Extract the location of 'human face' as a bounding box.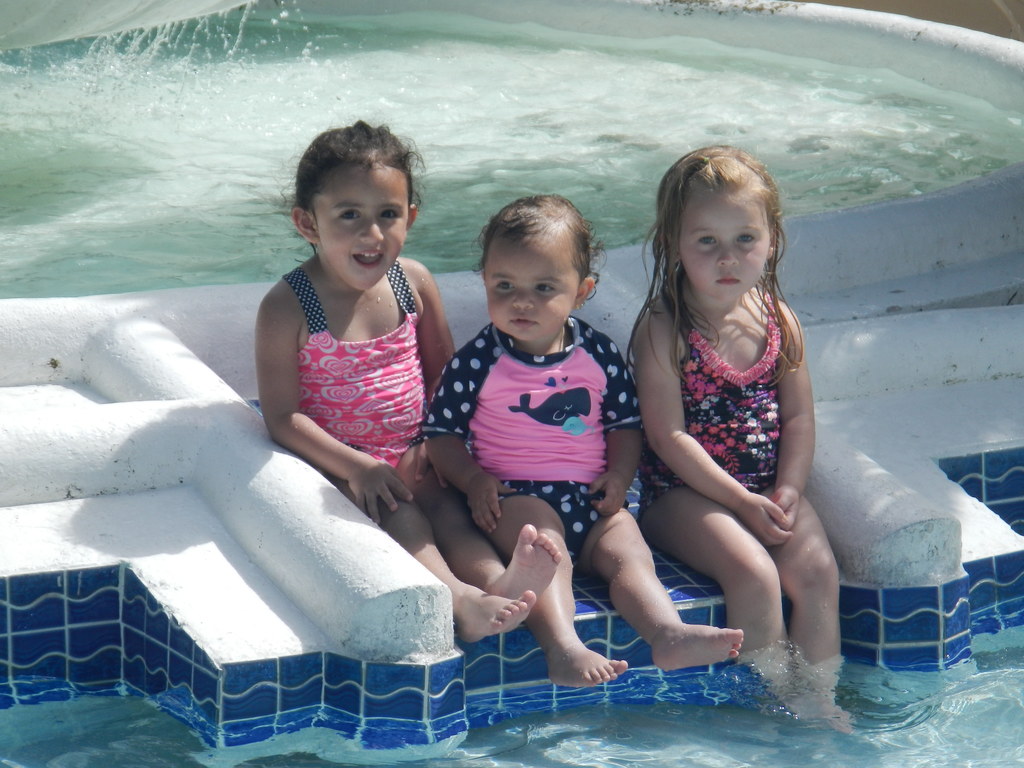
311 168 409 289.
